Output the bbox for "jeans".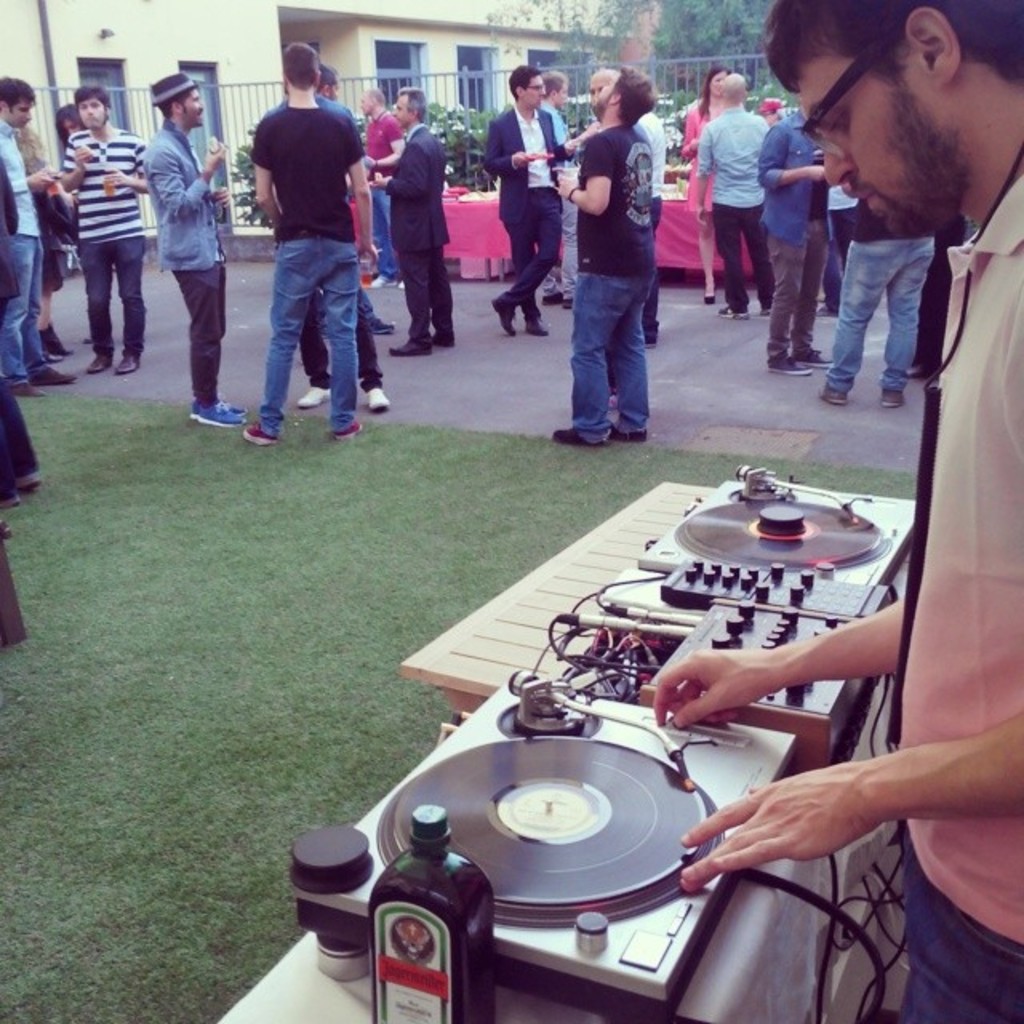
box=[253, 224, 360, 438].
